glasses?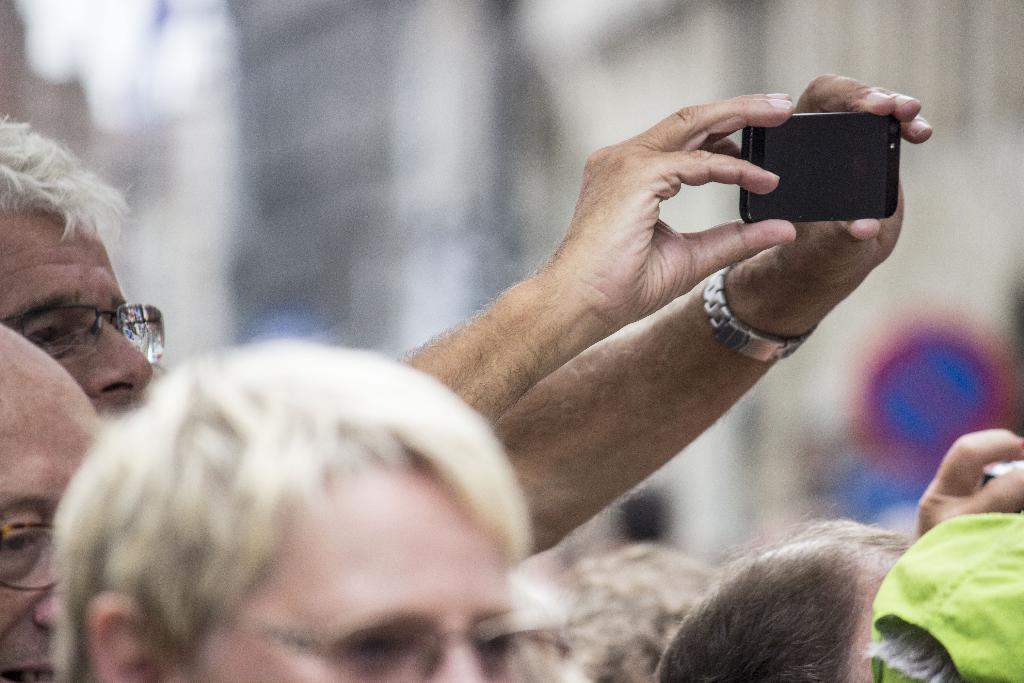
select_region(0, 521, 59, 593)
